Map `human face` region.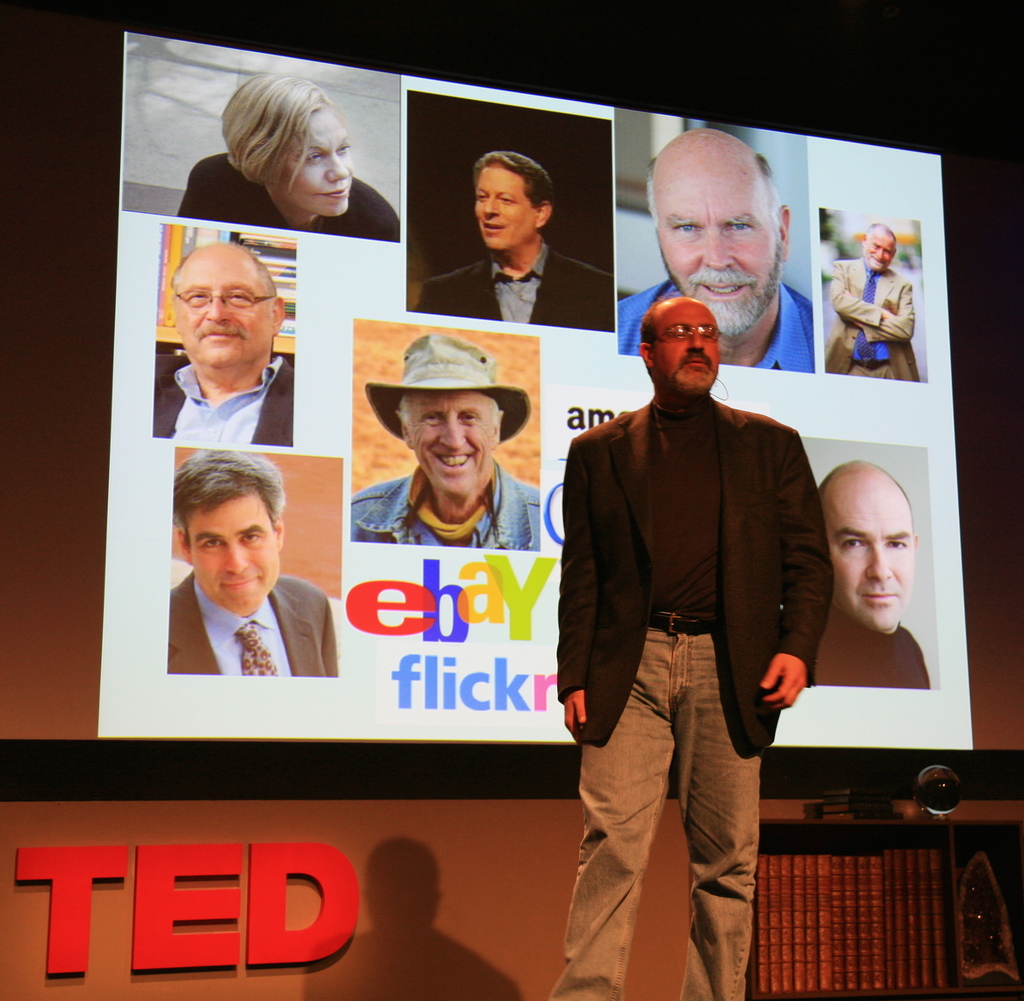
Mapped to {"left": 189, "top": 497, "right": 277, "bottom": 614}.
